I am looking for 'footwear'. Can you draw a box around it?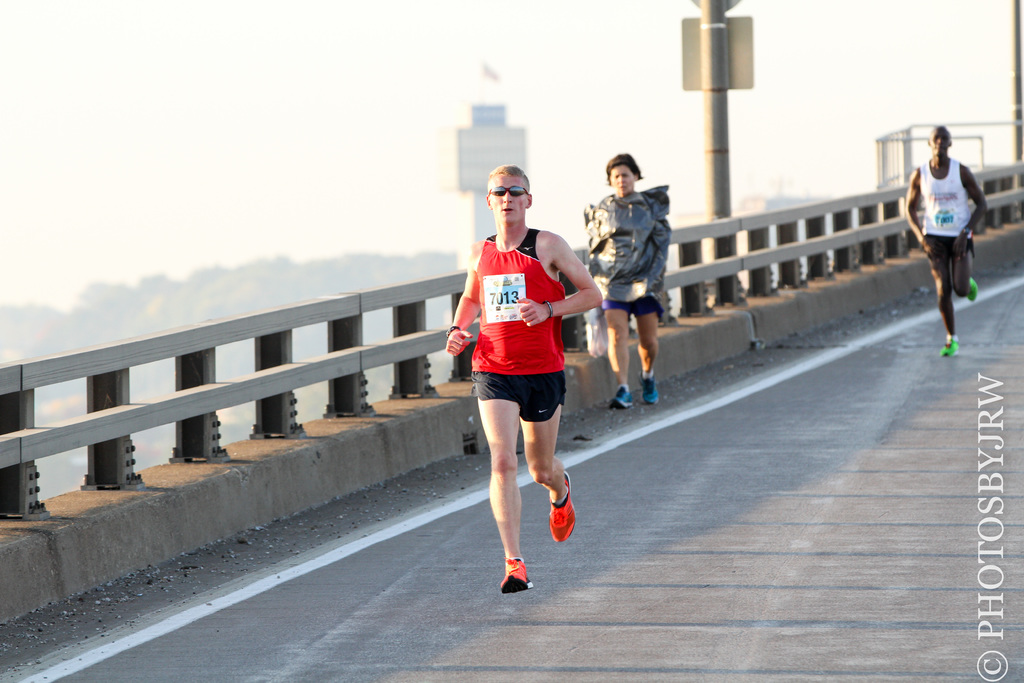
Sure, the bounding box is Rect(643, 371, 659, 404).
